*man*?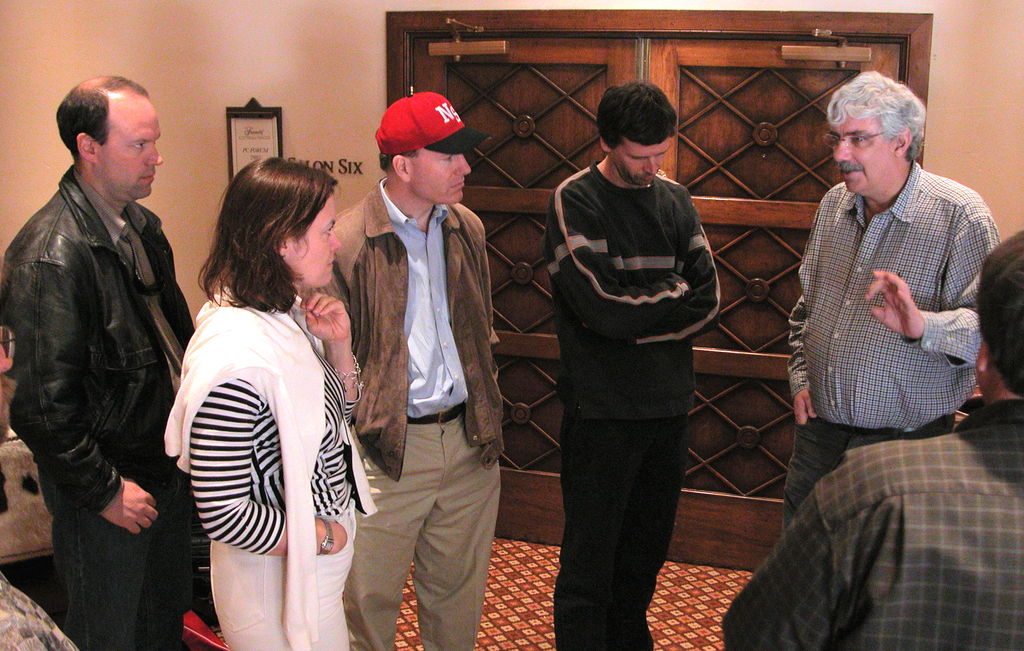
box(724, 231, 1023, 650)
